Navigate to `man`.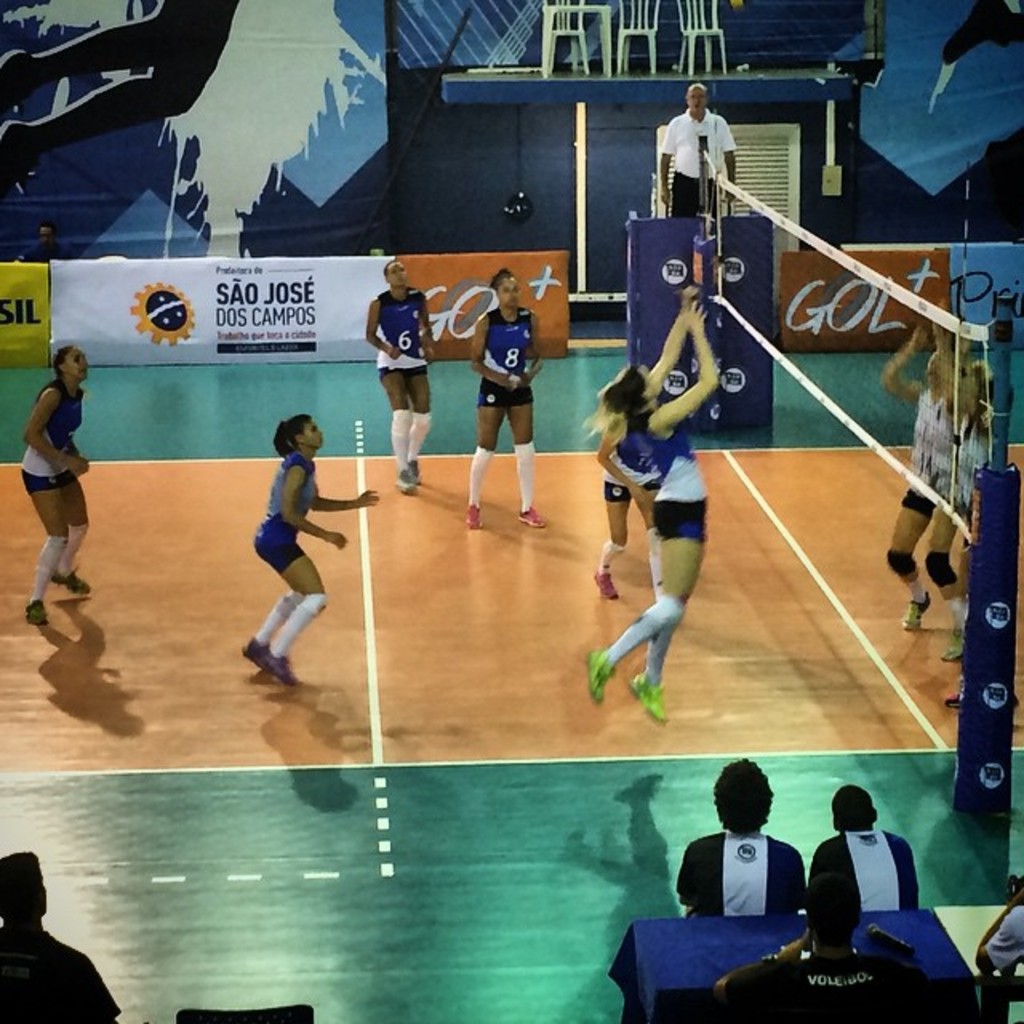
Navigation target: 656,86,739,221.
